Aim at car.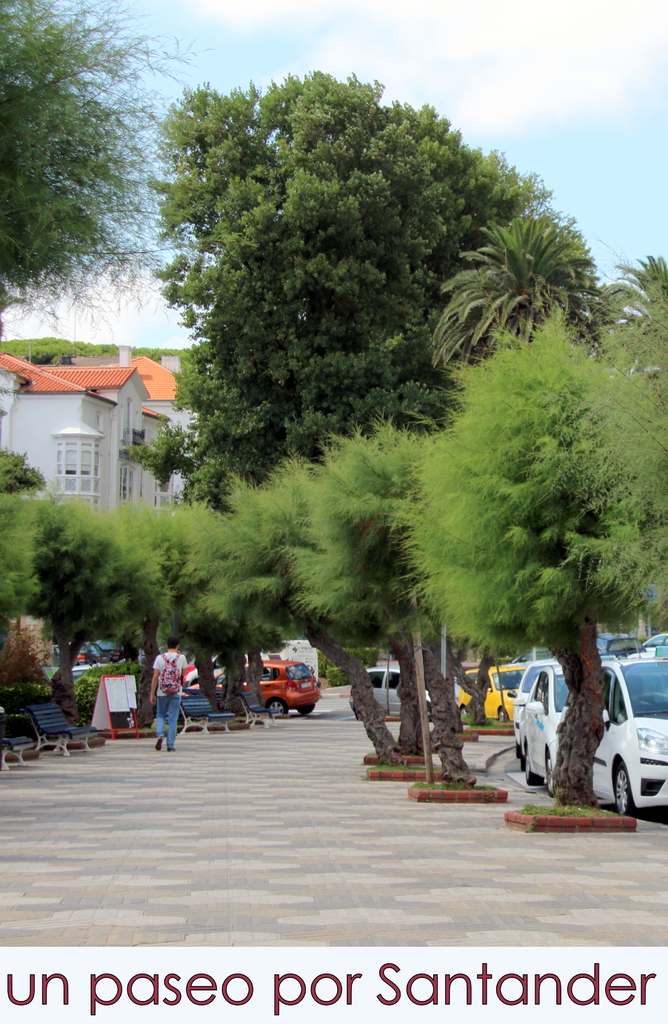
Aimed at [348,669,436,715].
